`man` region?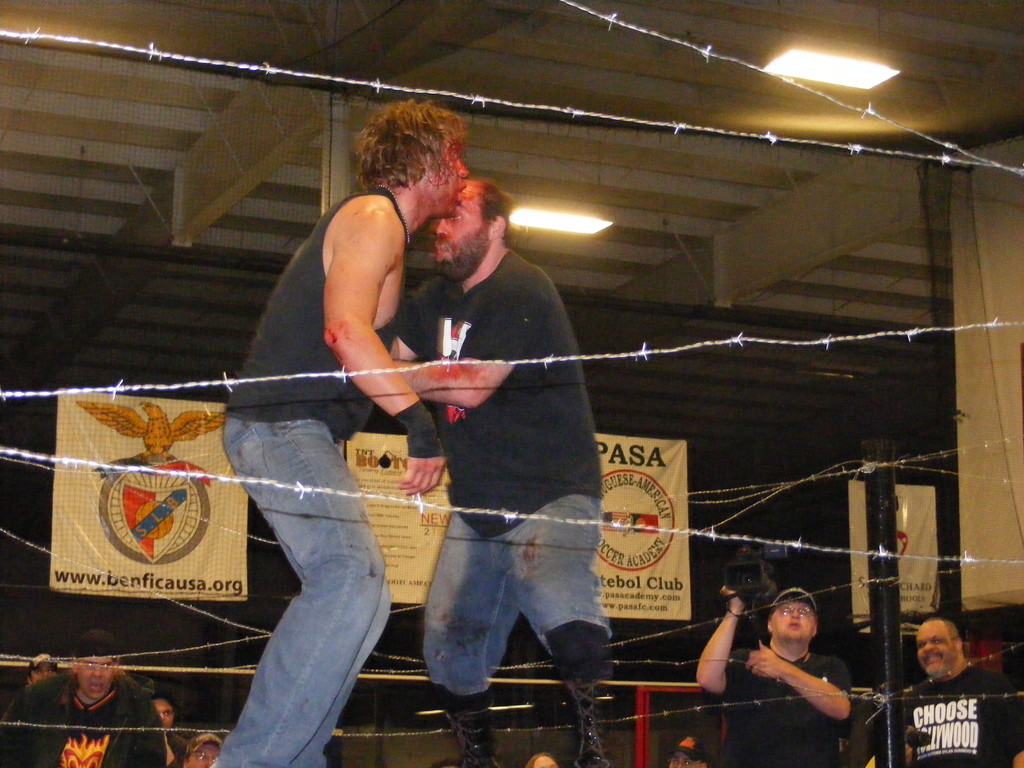
BBox(692, 586, 854, 767)
